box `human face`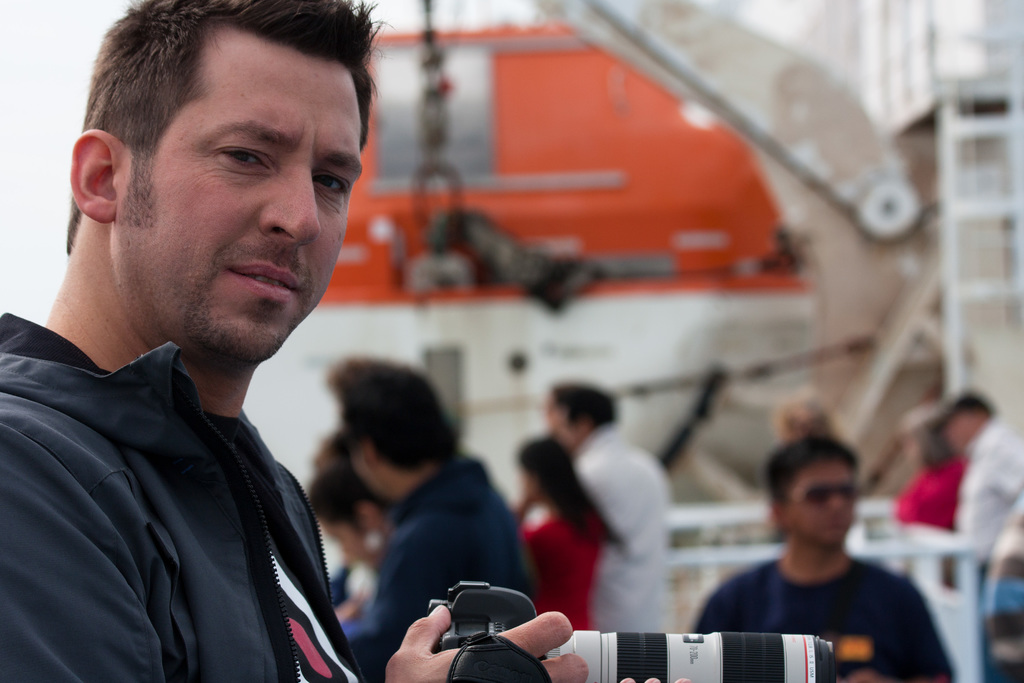
box=[943, 415, 971, 447]
